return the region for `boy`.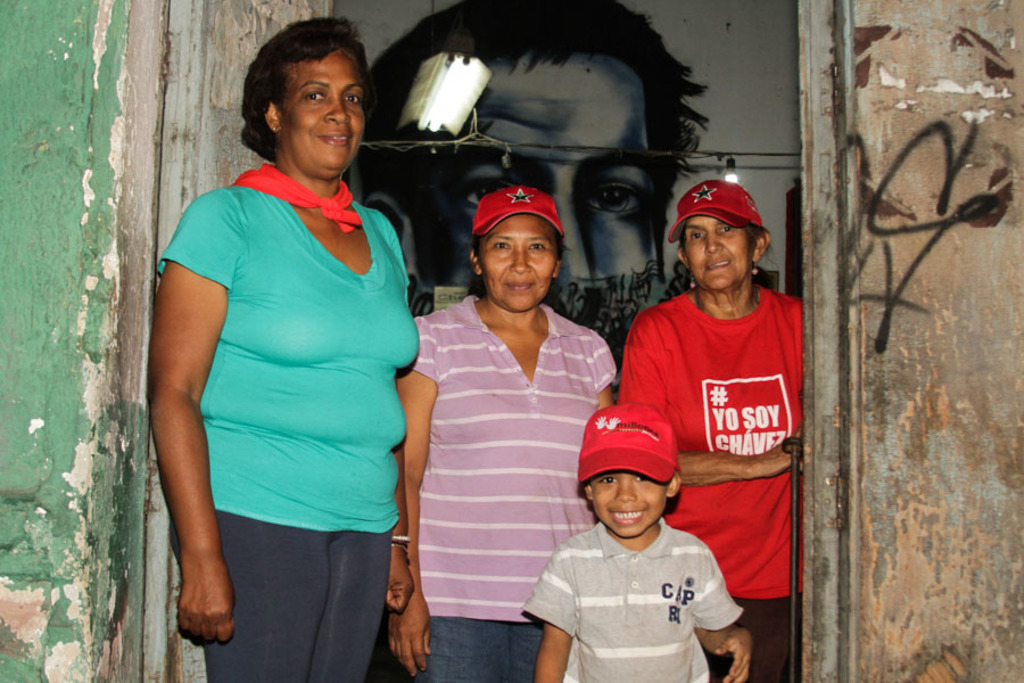
rect(512, 398, 749, 682).
